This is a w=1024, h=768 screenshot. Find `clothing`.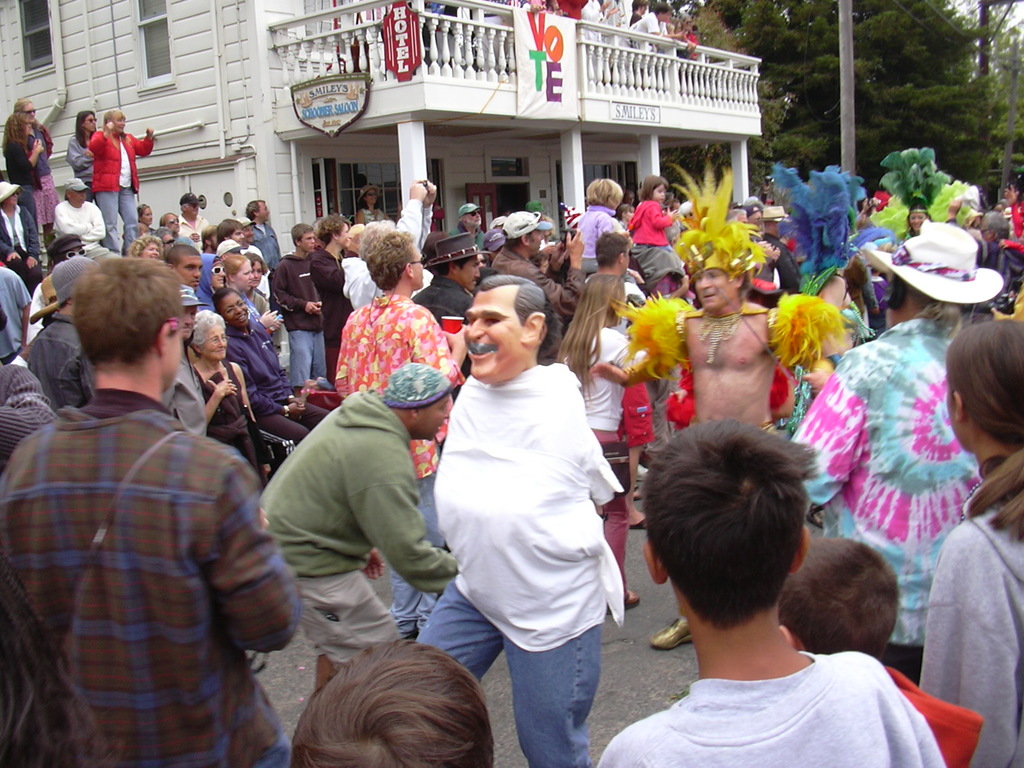
Bounding box: <bbox>484, 246, 575, 380</bbox>.
